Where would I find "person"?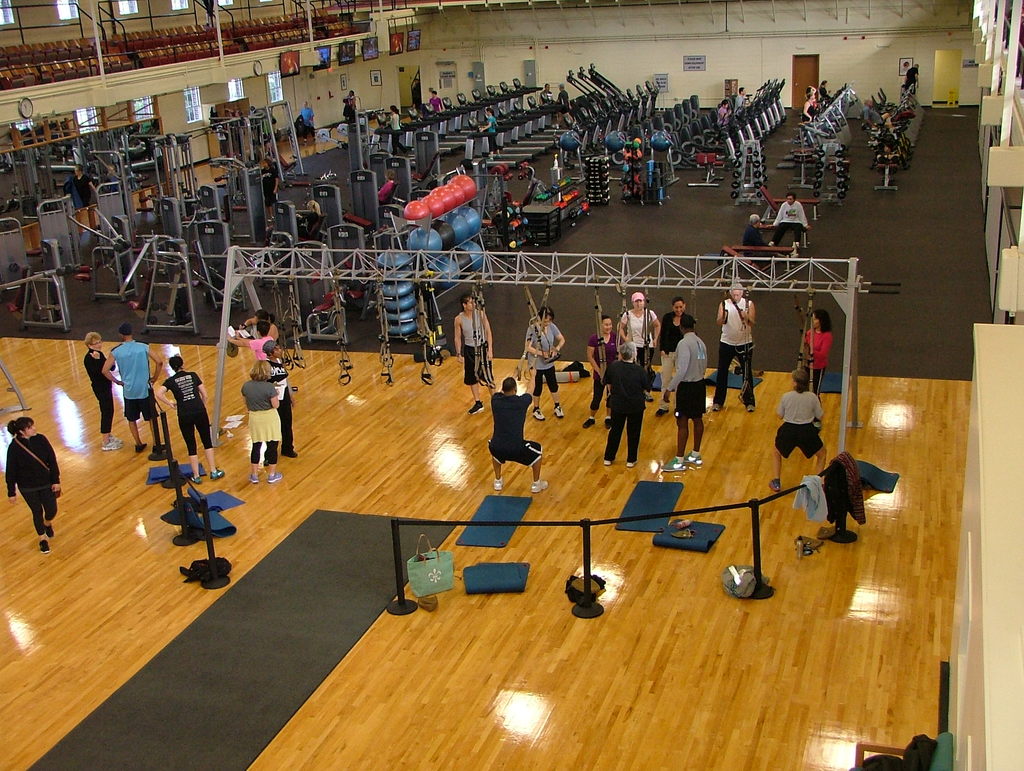
At x1=154, y1=352, x2=226, y2=489.
